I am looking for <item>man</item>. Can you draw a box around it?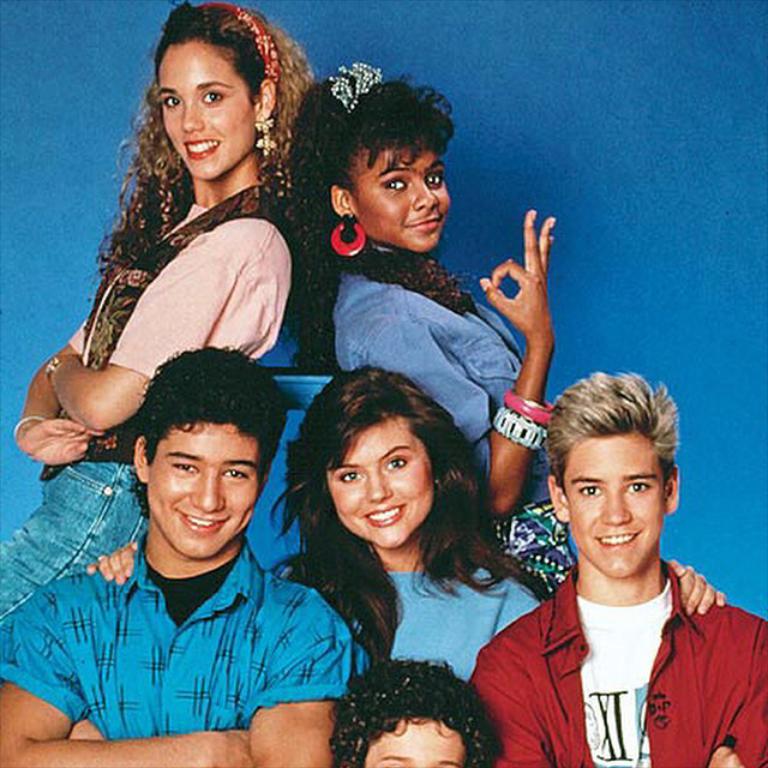
Sure, the bounding box is locate(469, 364, 742, 767).
